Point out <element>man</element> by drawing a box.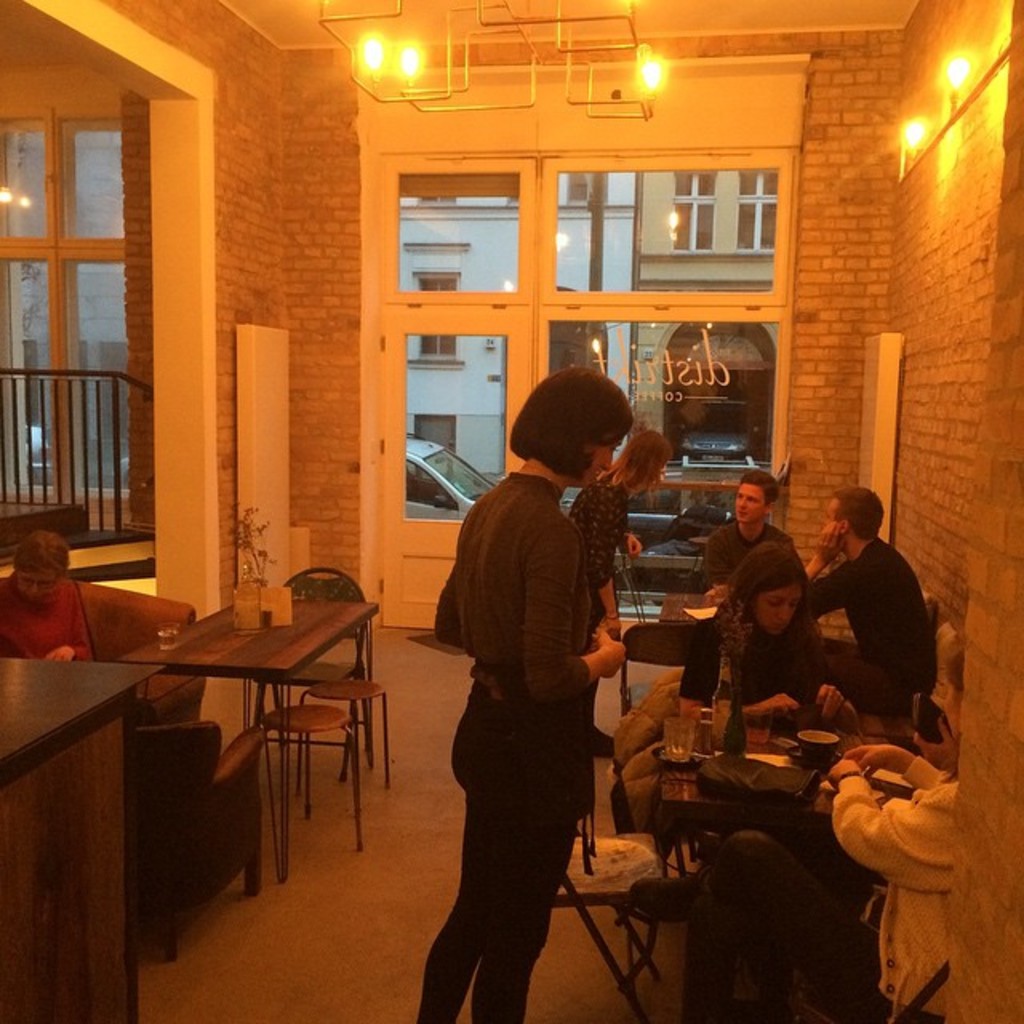
792 485 938 718.
